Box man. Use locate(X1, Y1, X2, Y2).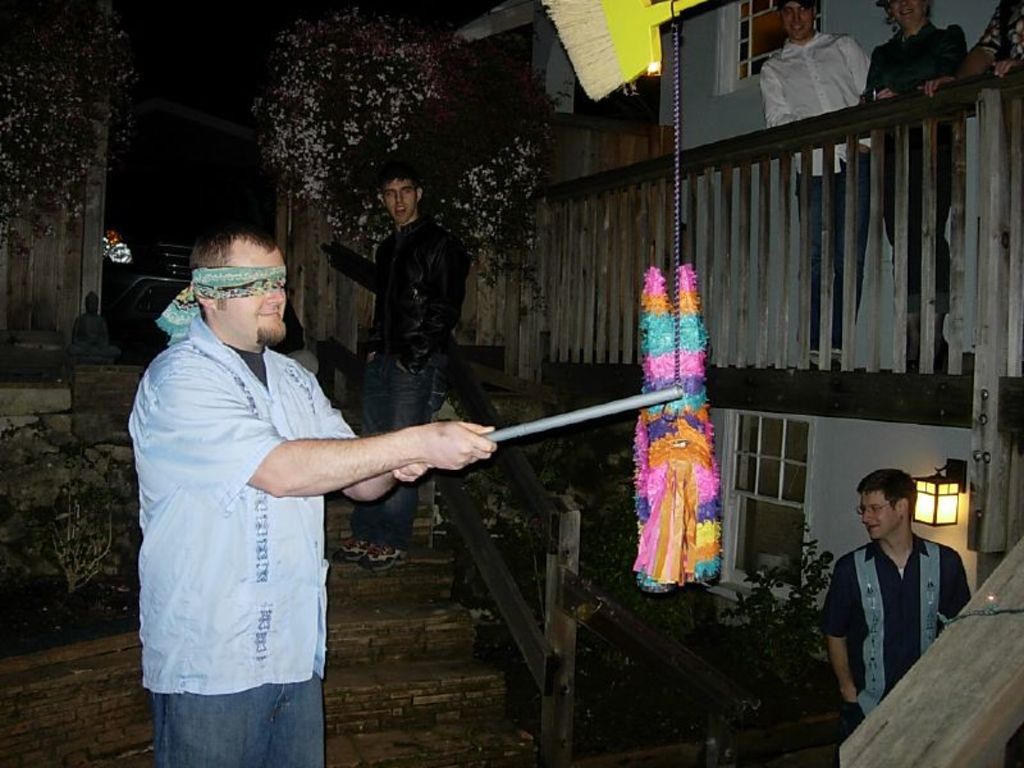
locate(337, 172, 465, 568).
